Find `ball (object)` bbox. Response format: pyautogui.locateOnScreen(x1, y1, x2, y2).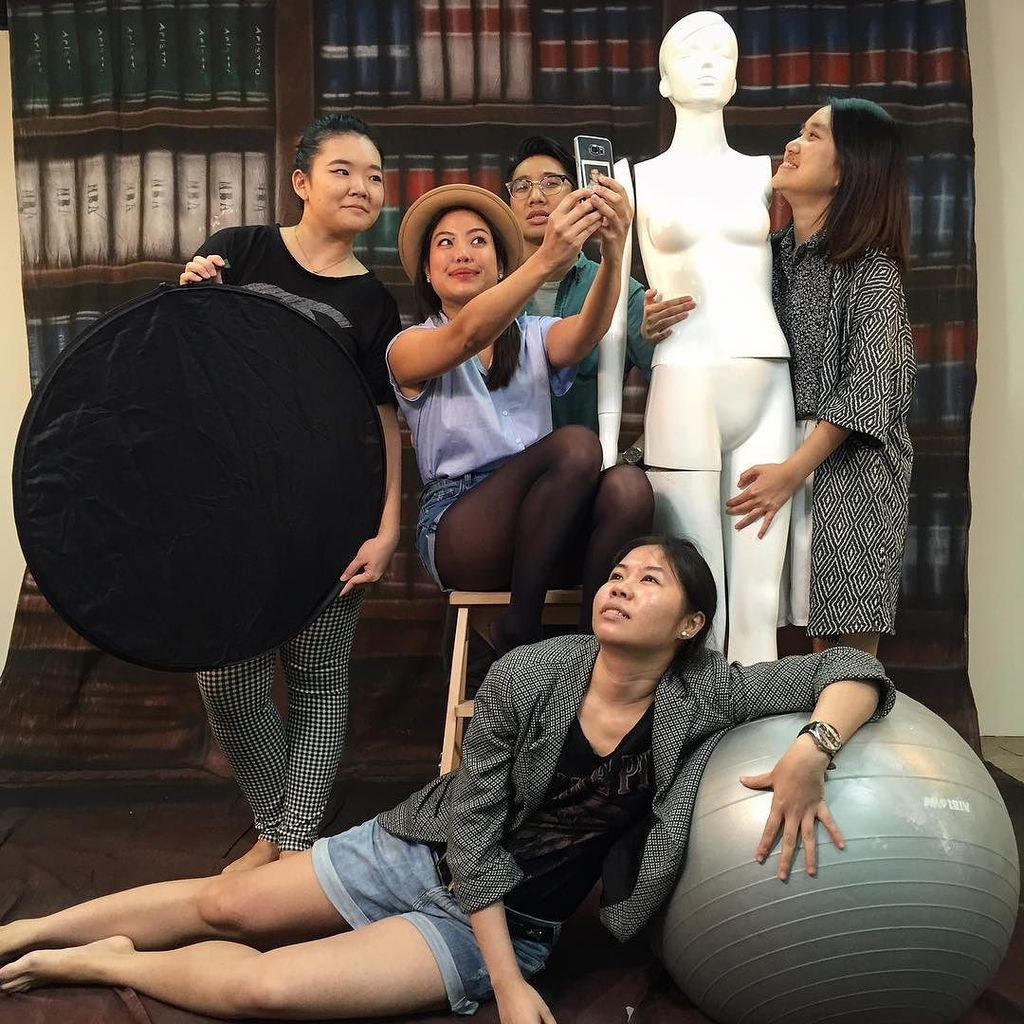
pyautogui.locateOnScreen(651, 691, 1020, 1023).
